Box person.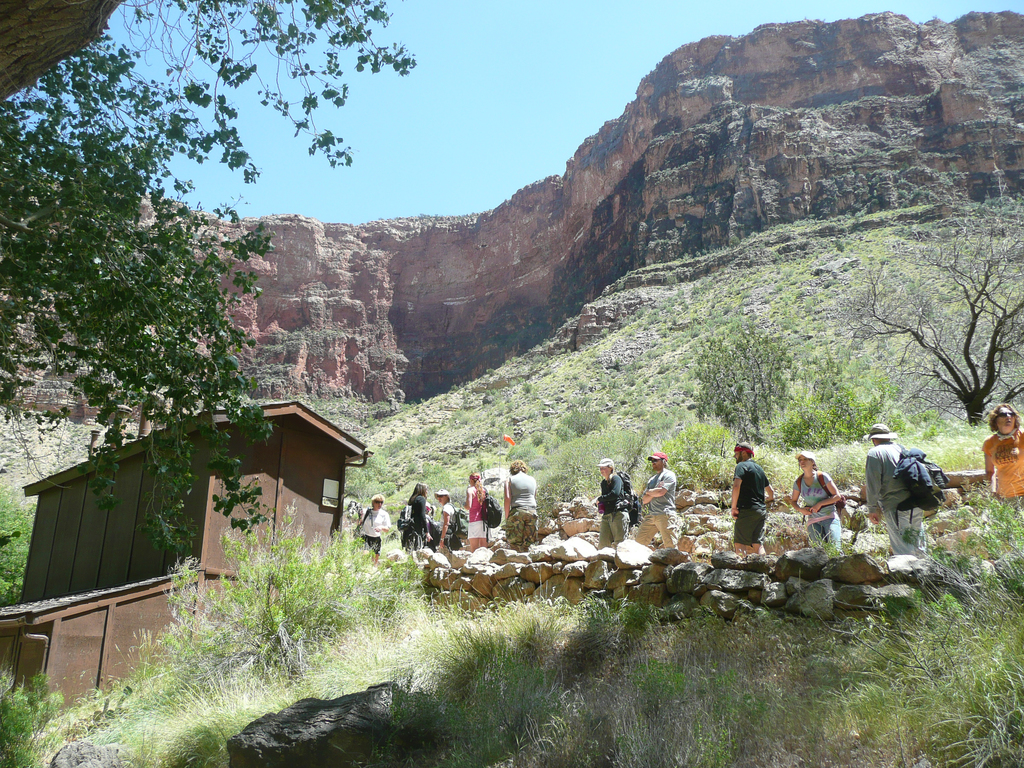
<region>639, 450, 686, 544</region>.
